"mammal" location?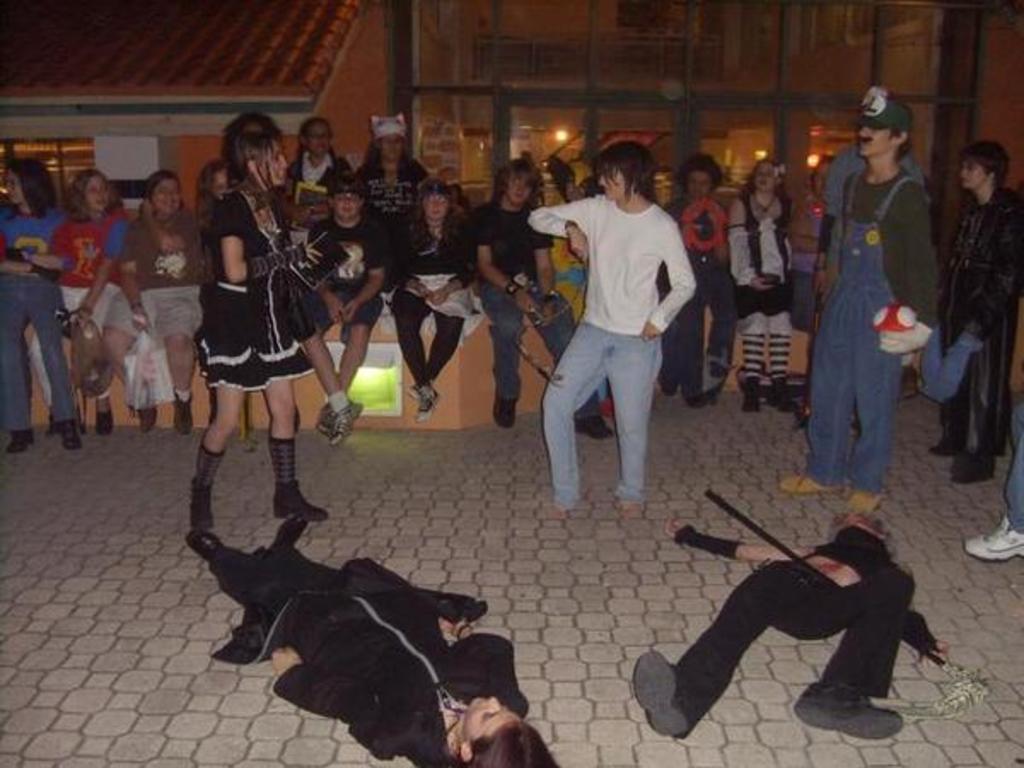
[left=188, top=160, right=239, bottom=309]
